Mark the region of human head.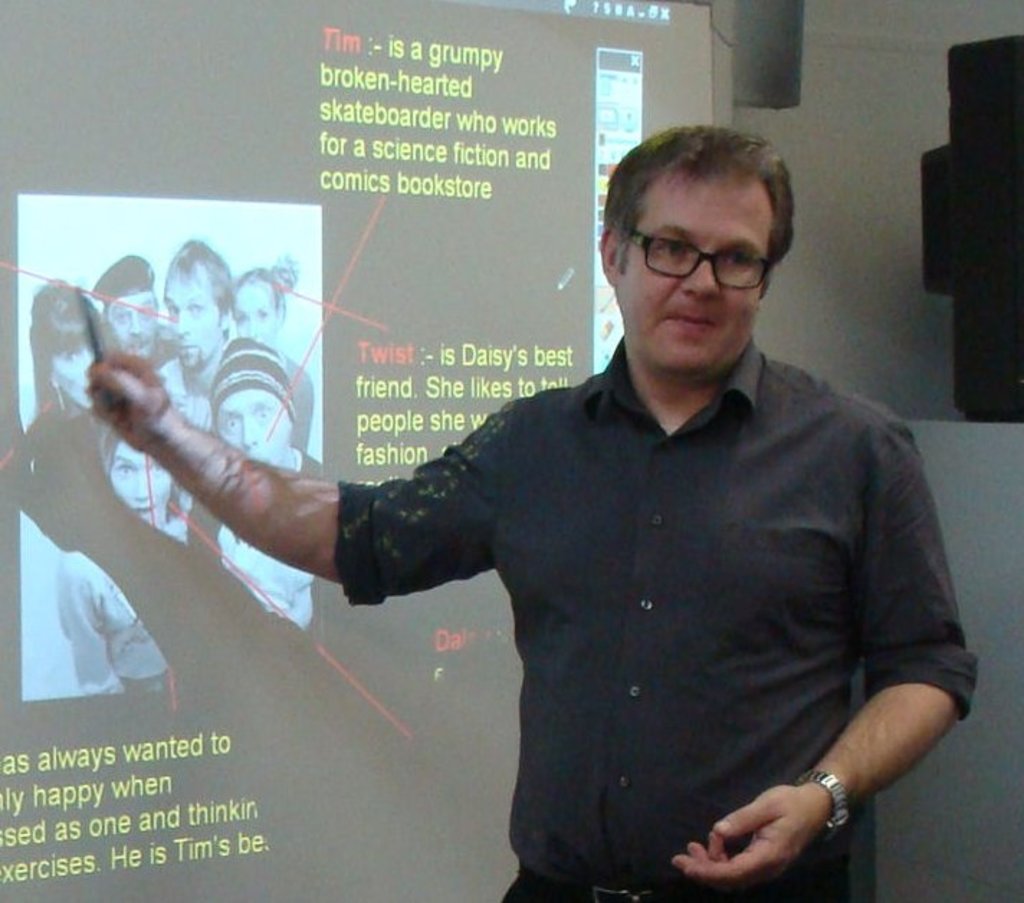
Region: x1=96 y1=427 x2=168 y2=529.
